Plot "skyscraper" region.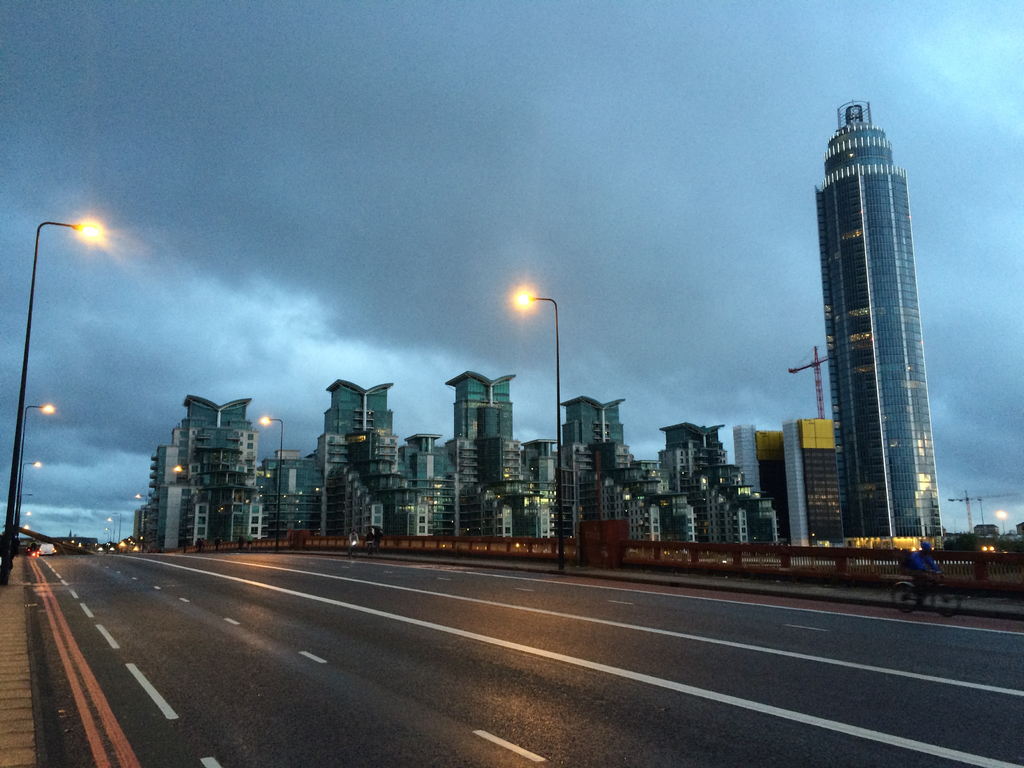
Plotted at [left=307, top=376, right=390, bottom=531].
